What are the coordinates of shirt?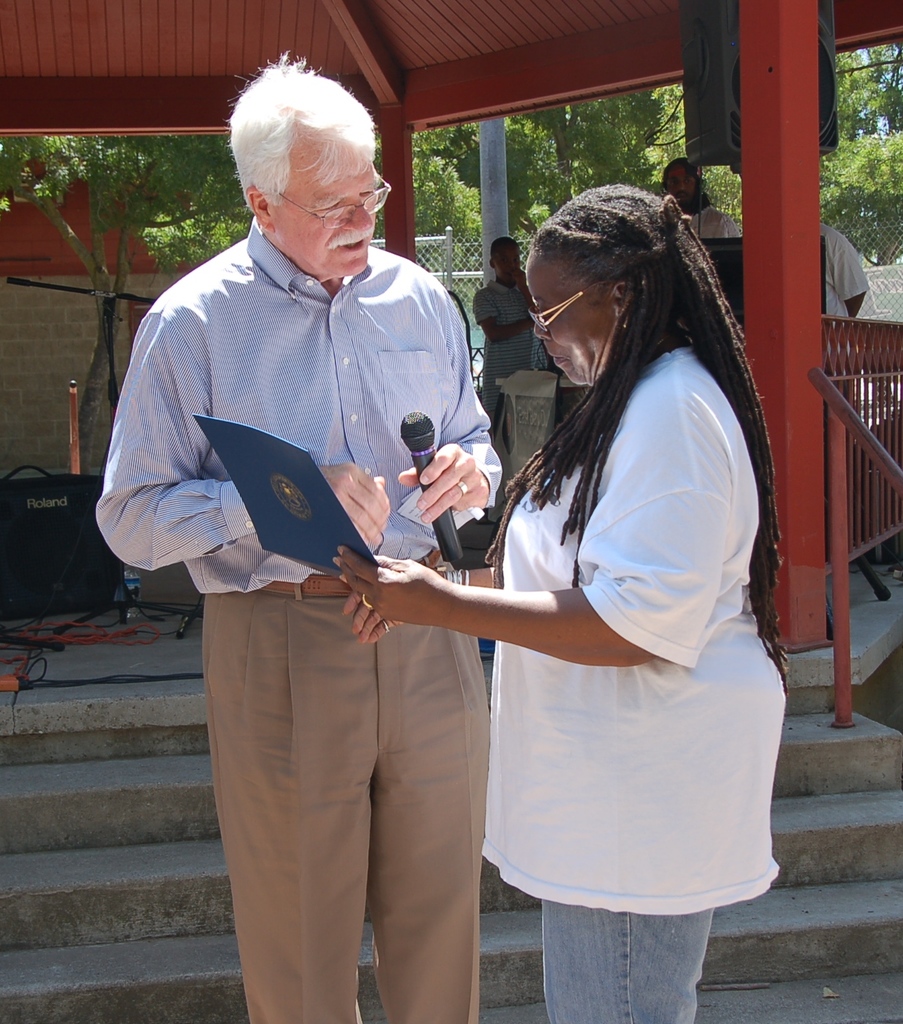
locate(90, 203, 509, 599).
